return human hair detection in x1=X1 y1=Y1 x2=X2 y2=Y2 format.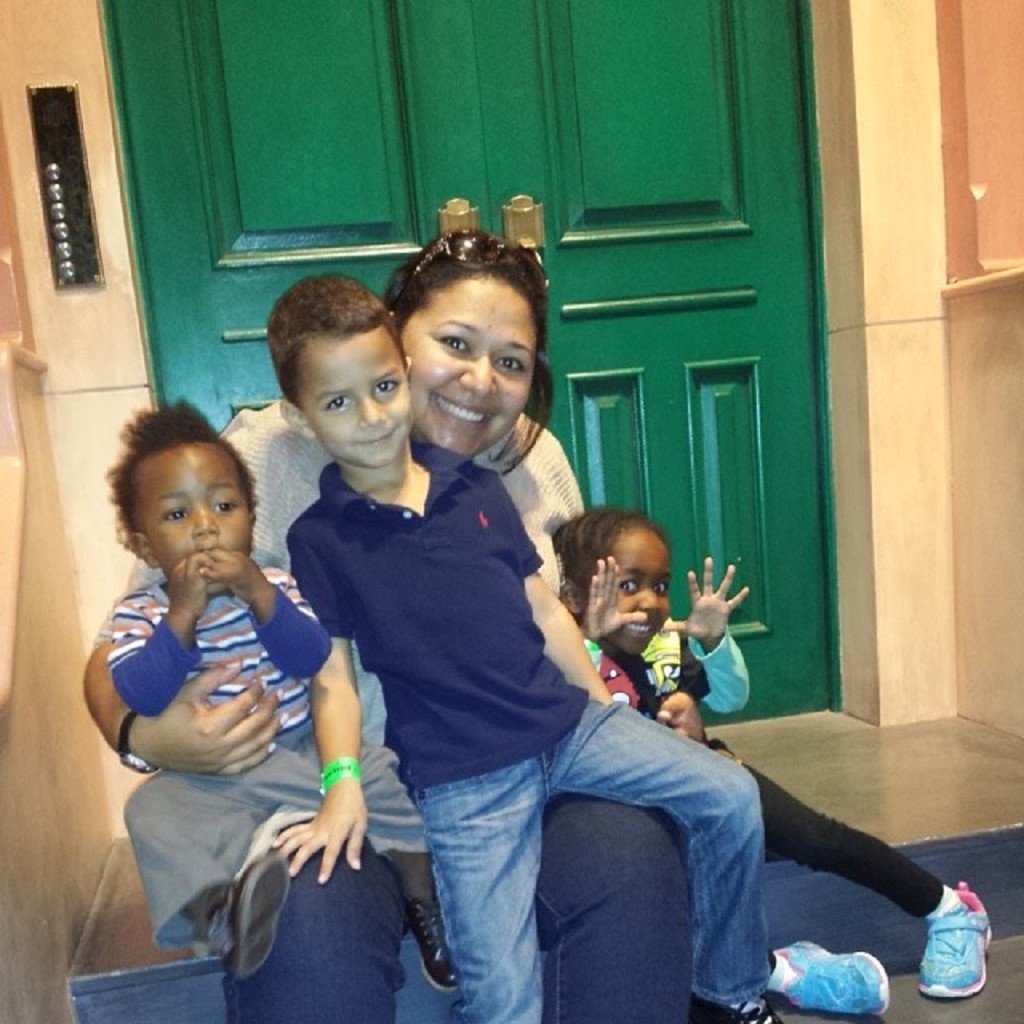
x1=381 y1=226 x2=557 y2=491.
